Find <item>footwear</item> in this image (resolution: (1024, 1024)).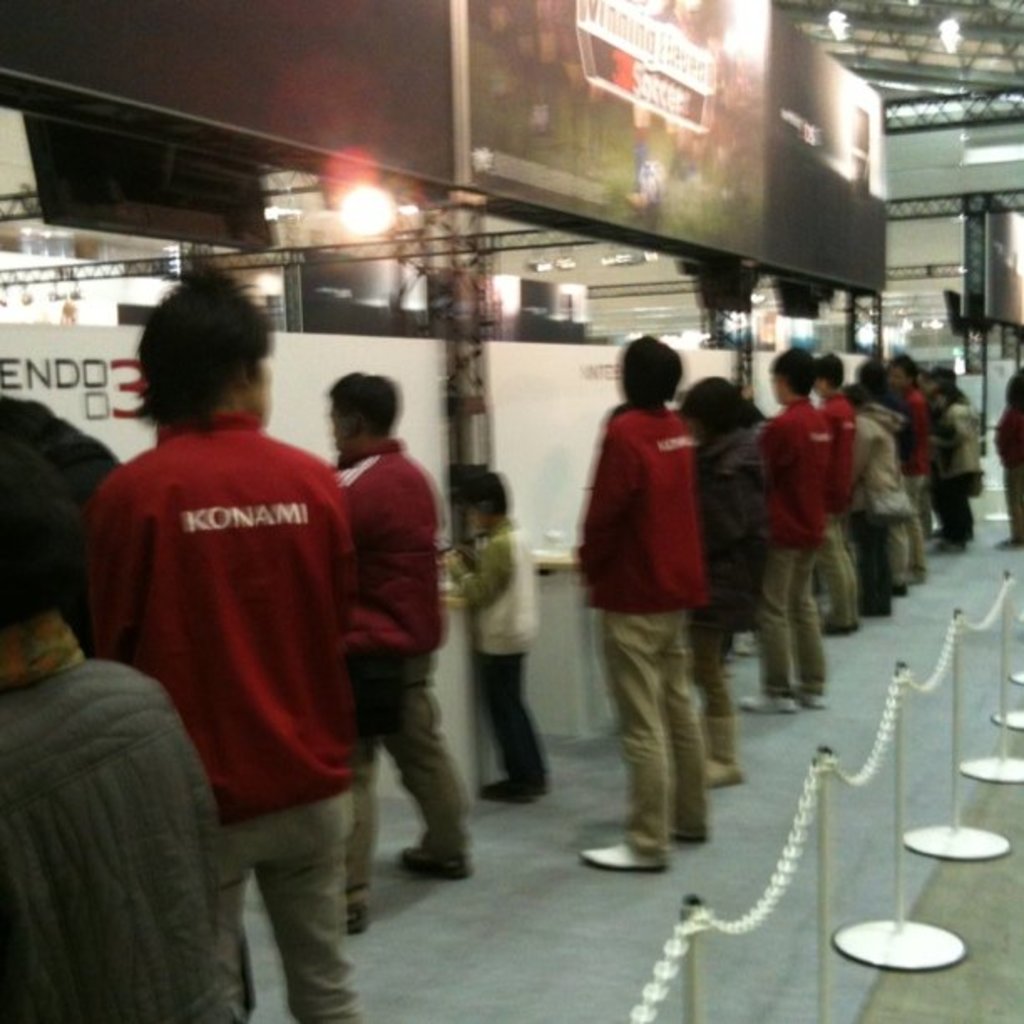
pyautogui.locateOnScreen(800, 684, 832, 708).
